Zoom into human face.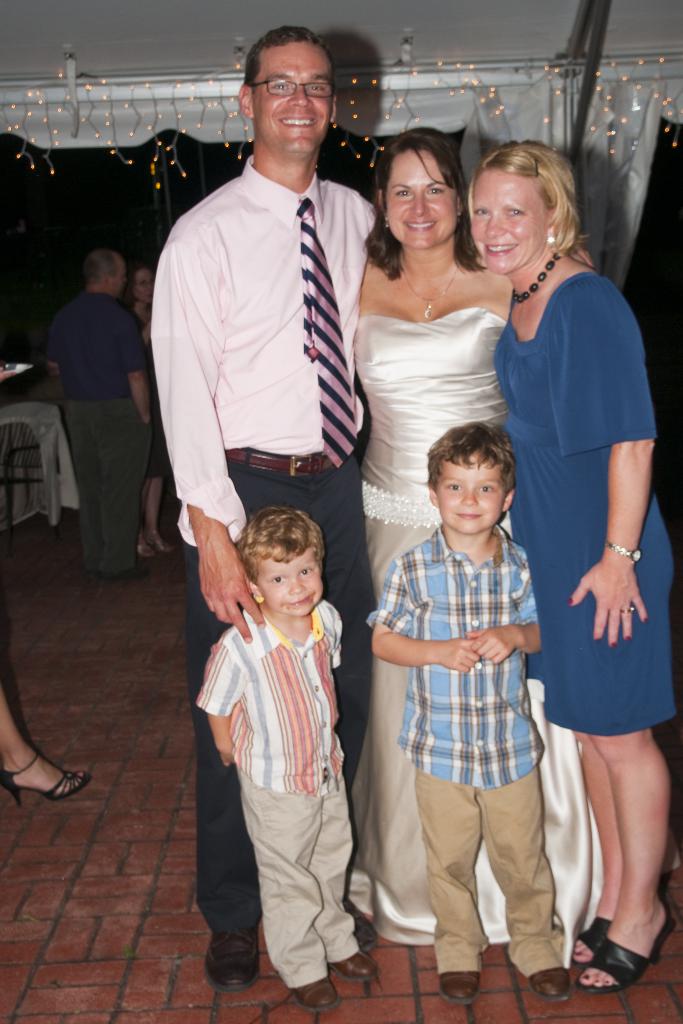
Zoom target: 437,454,507,533.
